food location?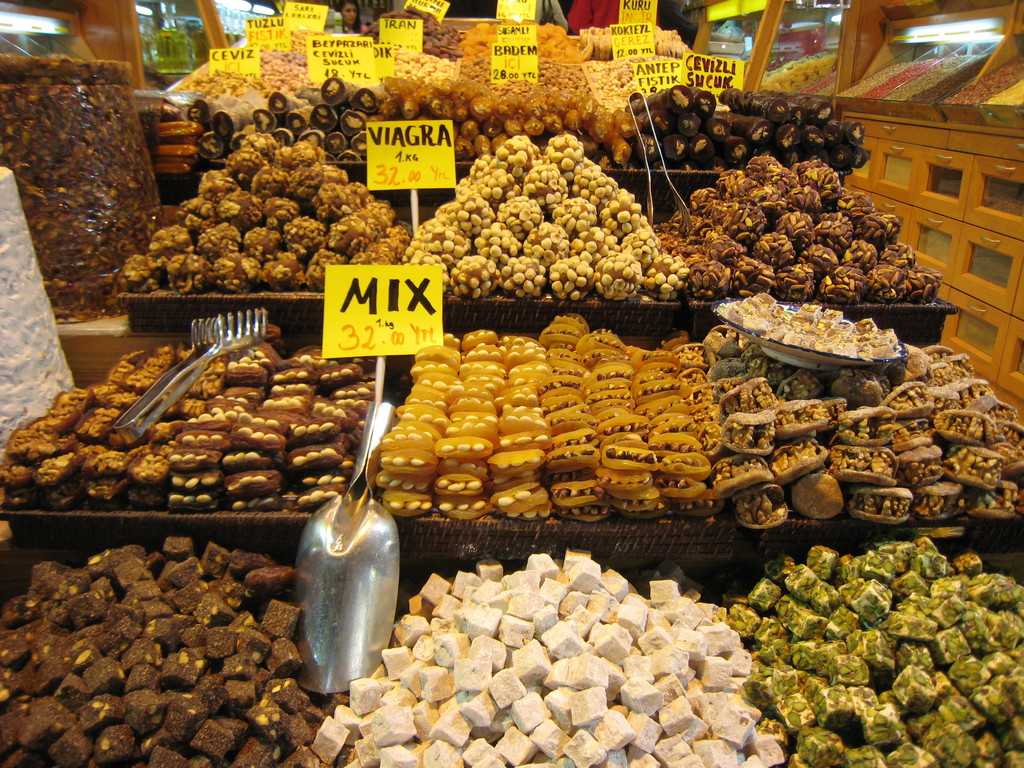
(717, 288, 903, 362)
